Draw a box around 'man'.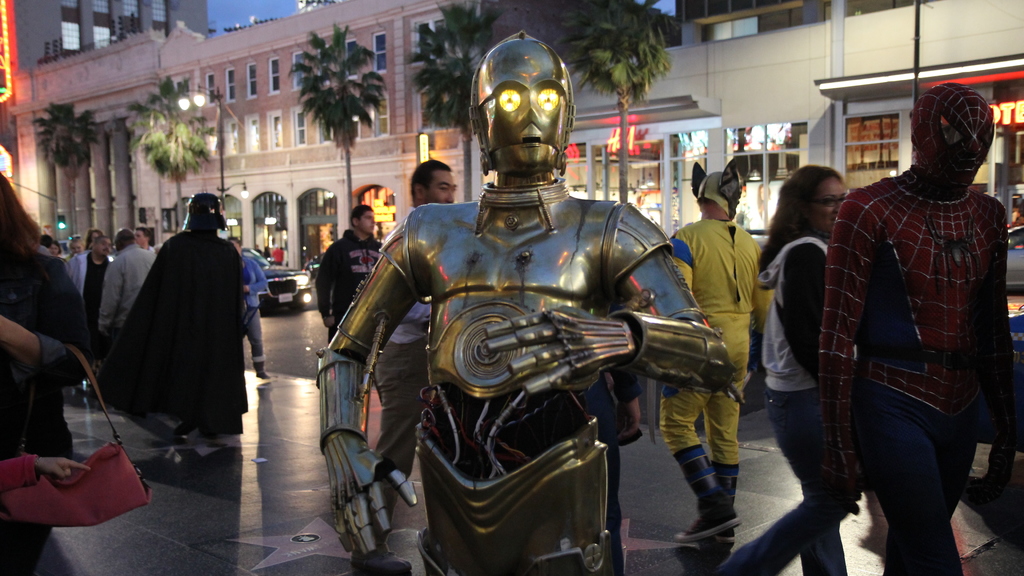
{"left": 307, "top": 196, "right": 391, "bottom": 358}.
